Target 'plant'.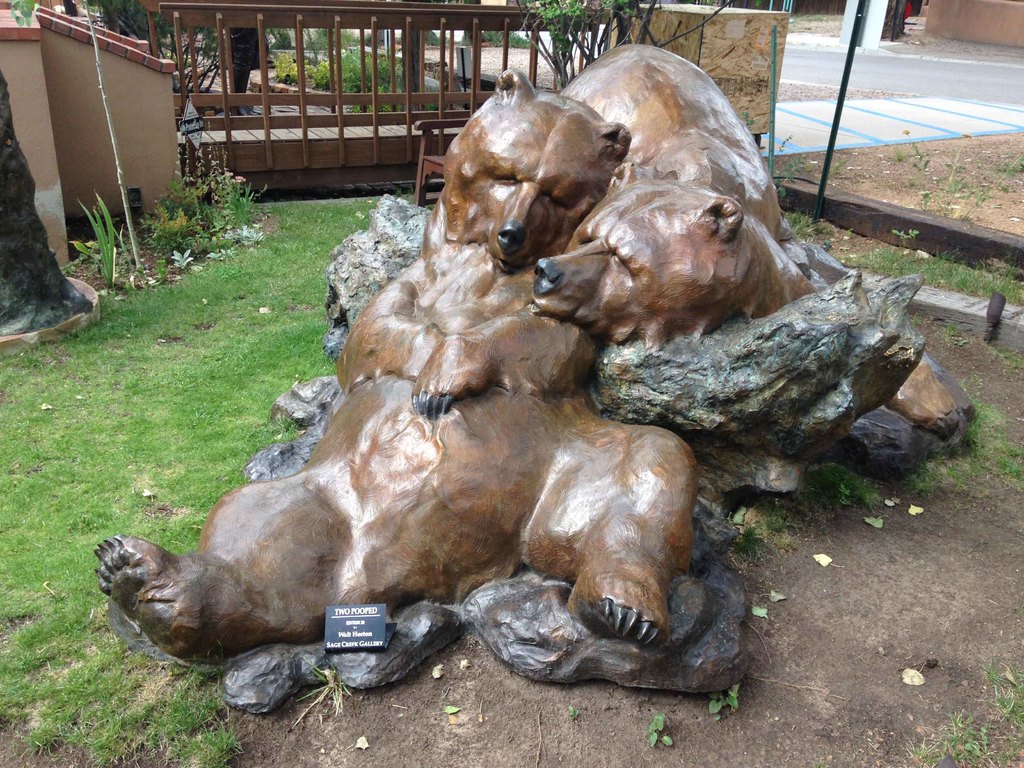
Target region: box=[990, 156, 1023, 177].
